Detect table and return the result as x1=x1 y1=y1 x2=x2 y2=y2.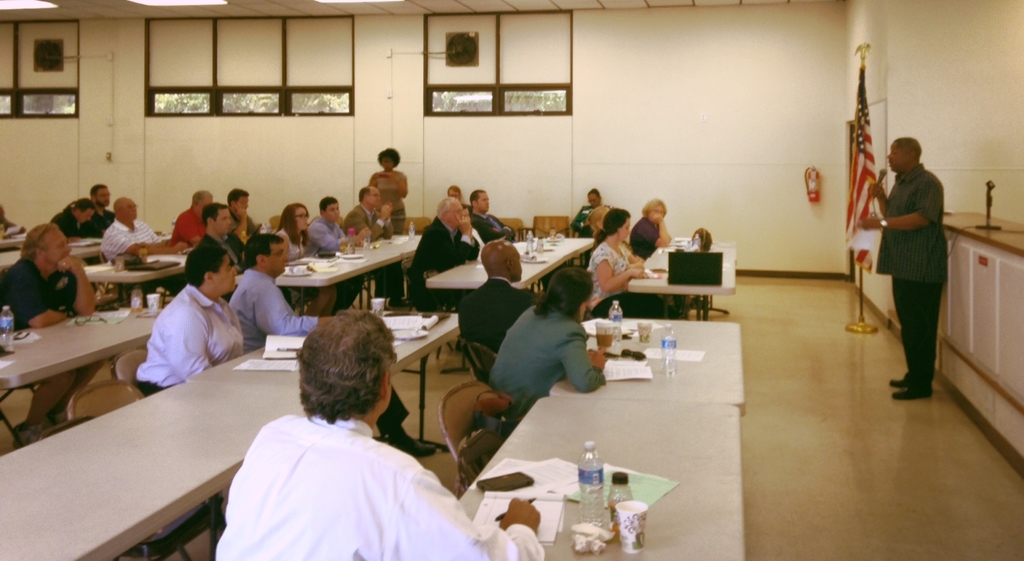
x1=630 y1=234 x2=739 y2=319.
